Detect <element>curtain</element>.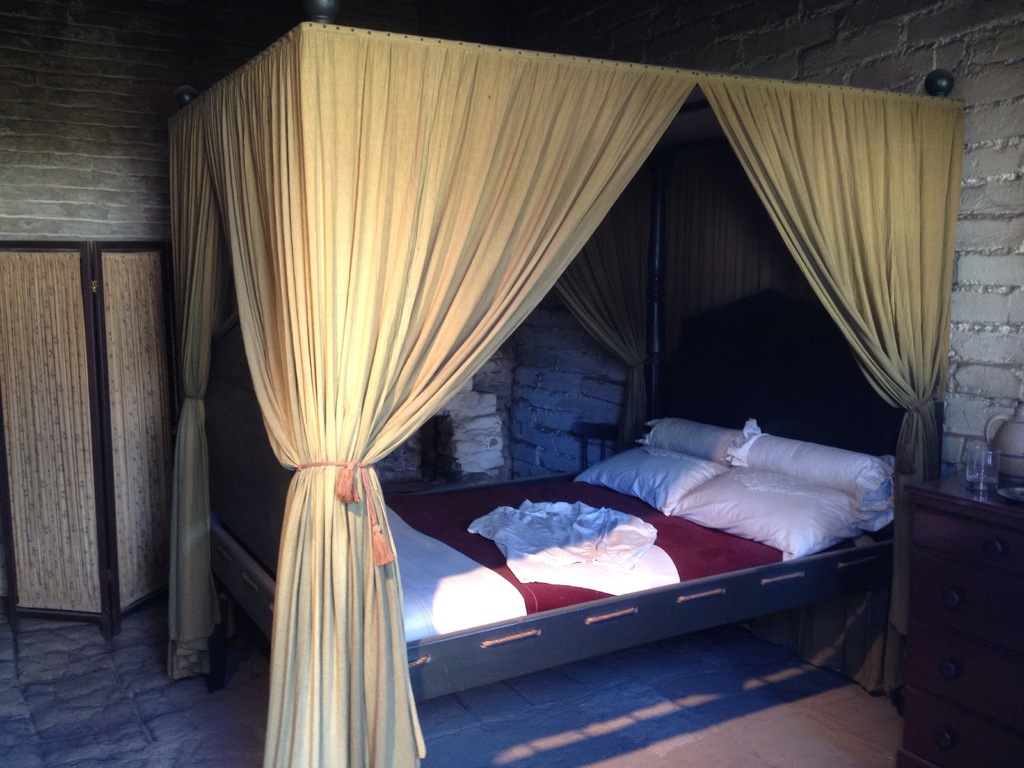
Detected at bbox=(560, 167, 652, 444).
